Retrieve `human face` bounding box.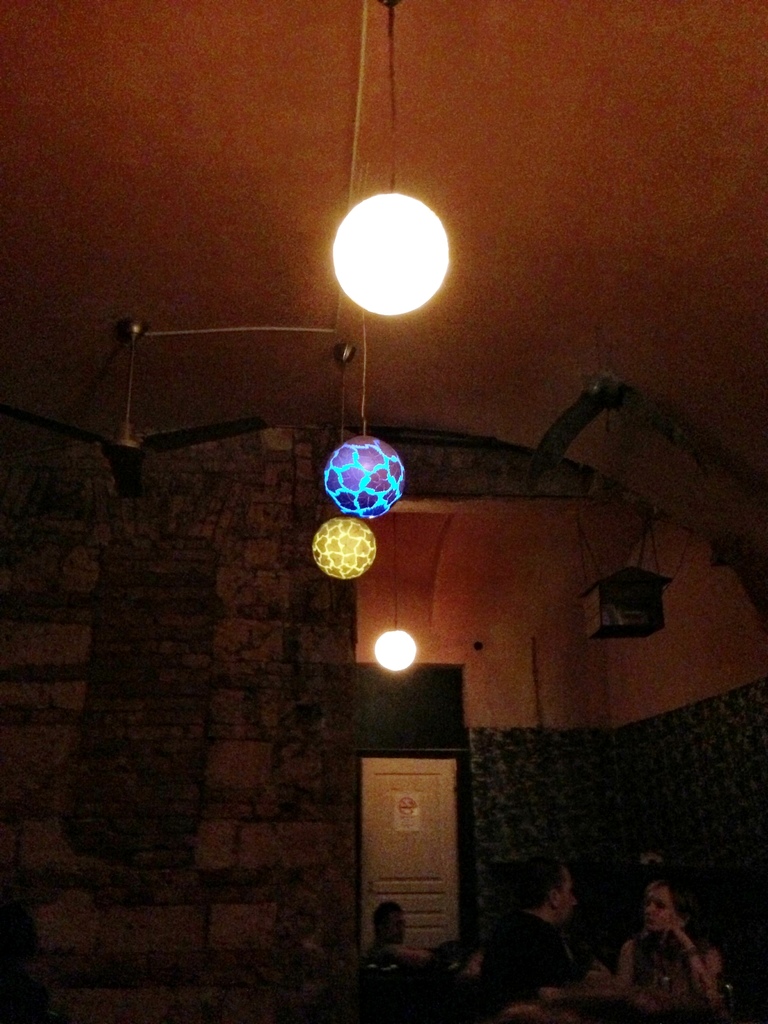
Bounding box: detection(545, 861, 582, 931).
